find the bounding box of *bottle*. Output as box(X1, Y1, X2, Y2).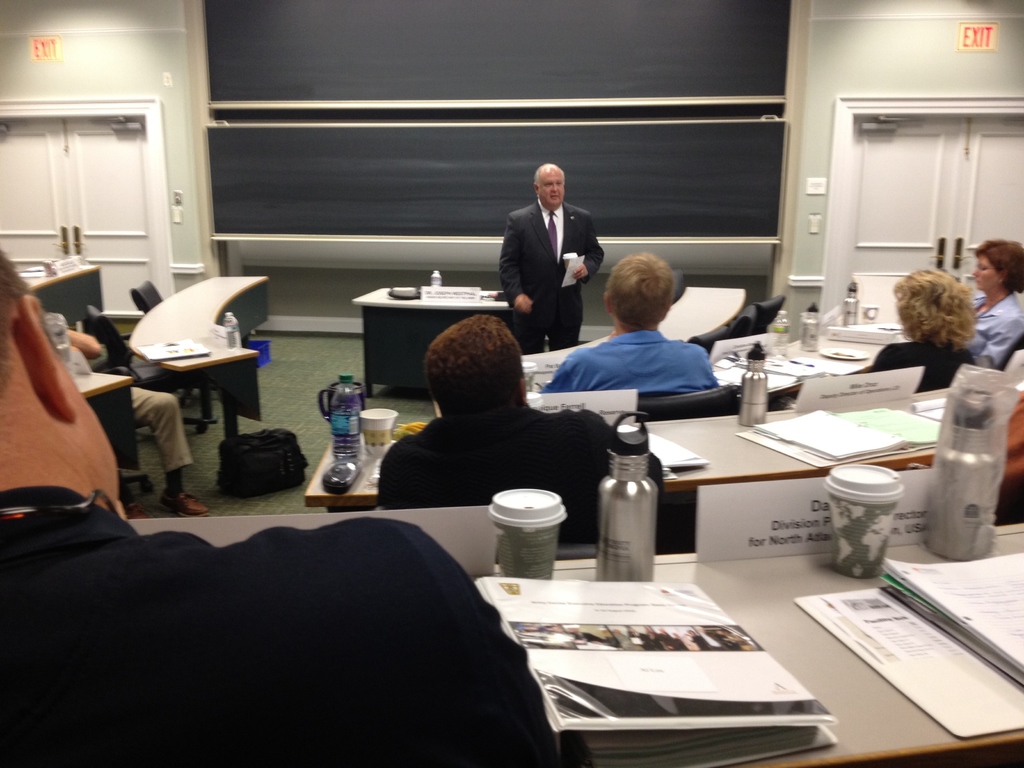
box(739, 337, 769, 430).
